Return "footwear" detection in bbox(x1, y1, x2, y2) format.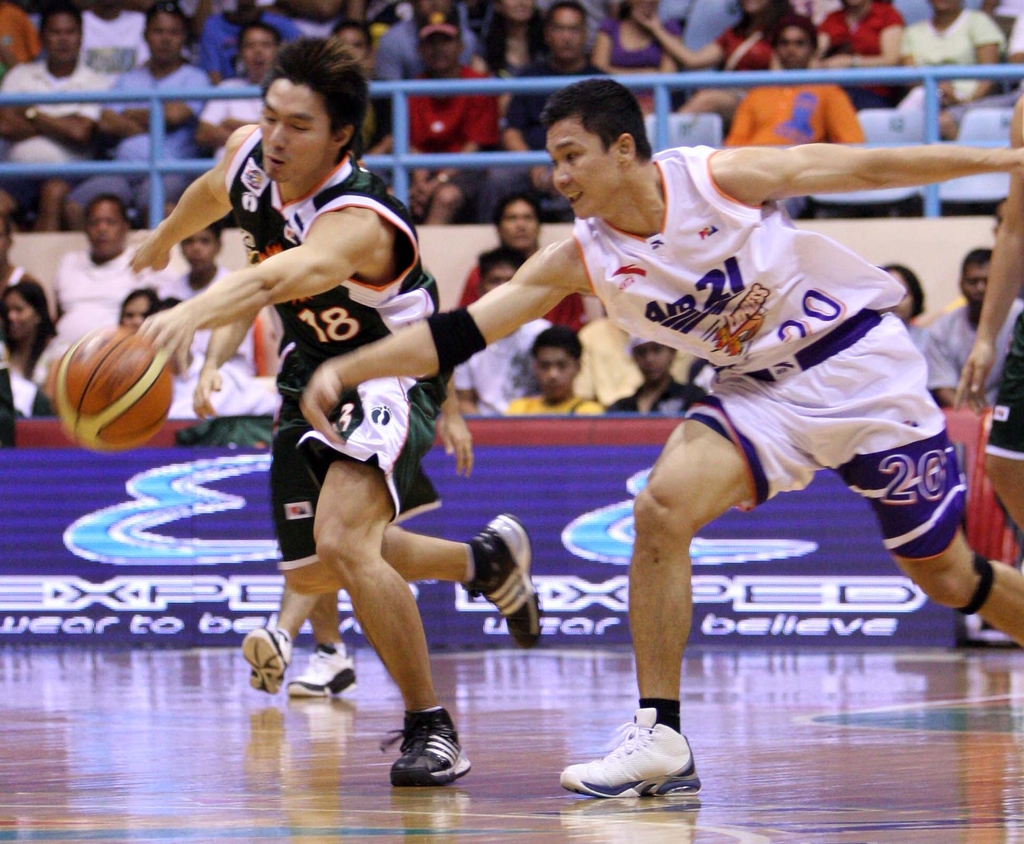
bbox(469, 514, 548, 647).
